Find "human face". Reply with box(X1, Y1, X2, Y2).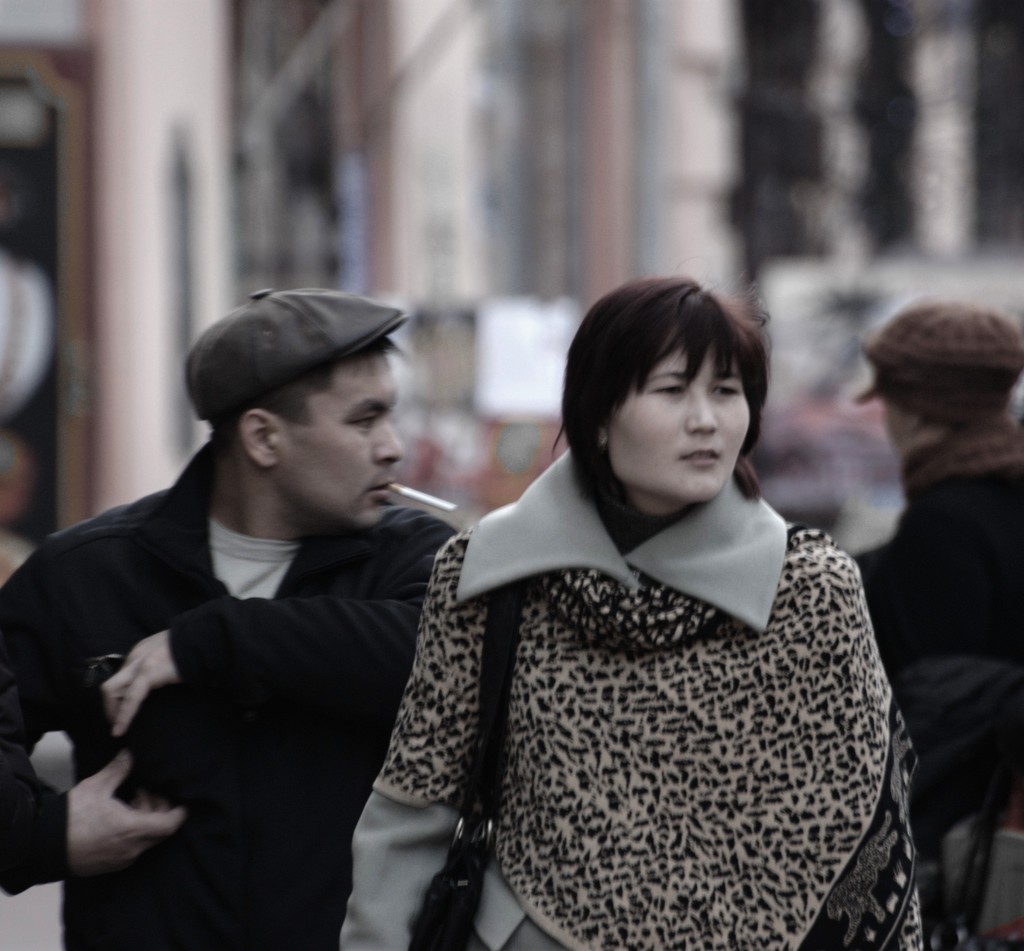
box(274, 352, 401, 528).
